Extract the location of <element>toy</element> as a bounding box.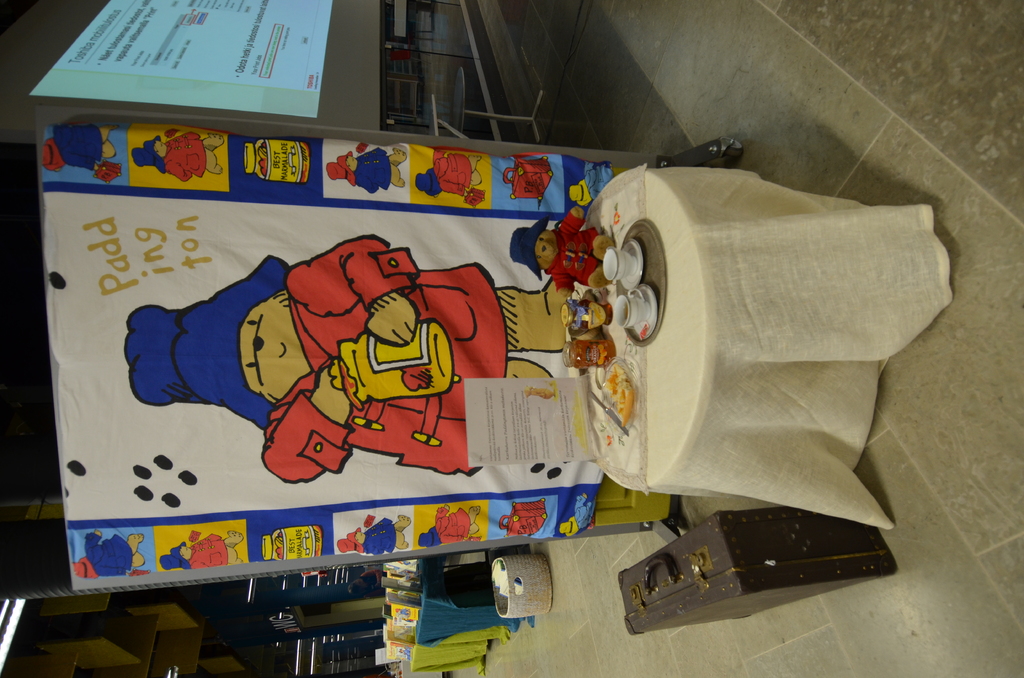
bbox=[412, 501, 481, 549].
